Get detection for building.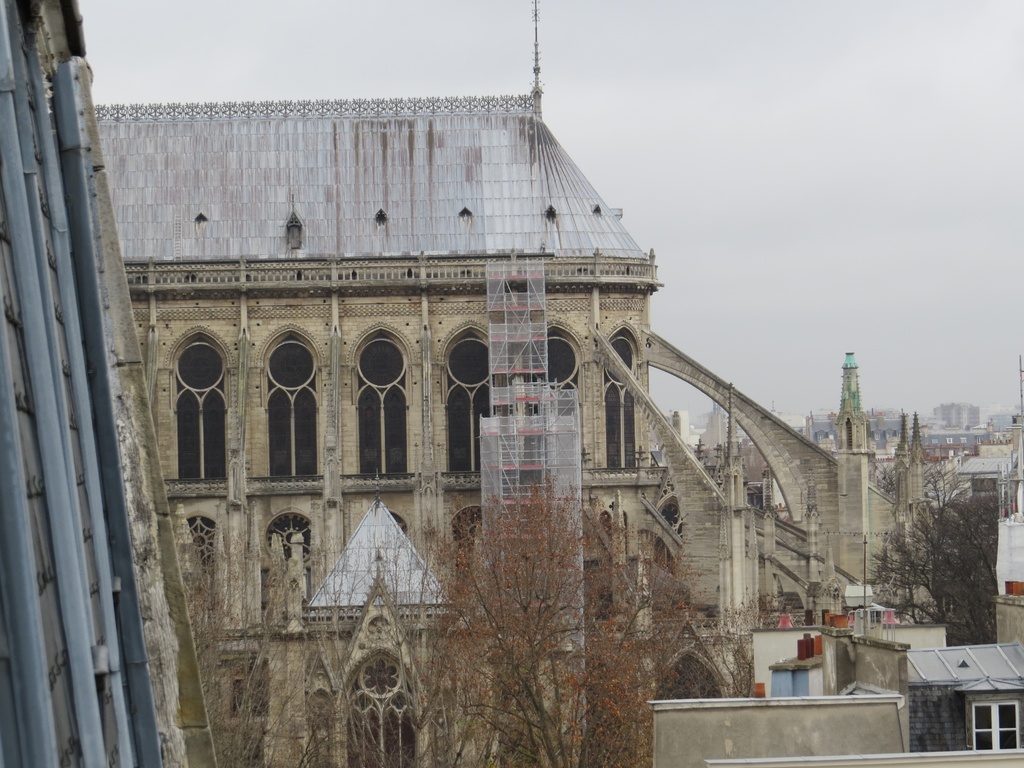
Detection: 906, 639, 1023, 767.
